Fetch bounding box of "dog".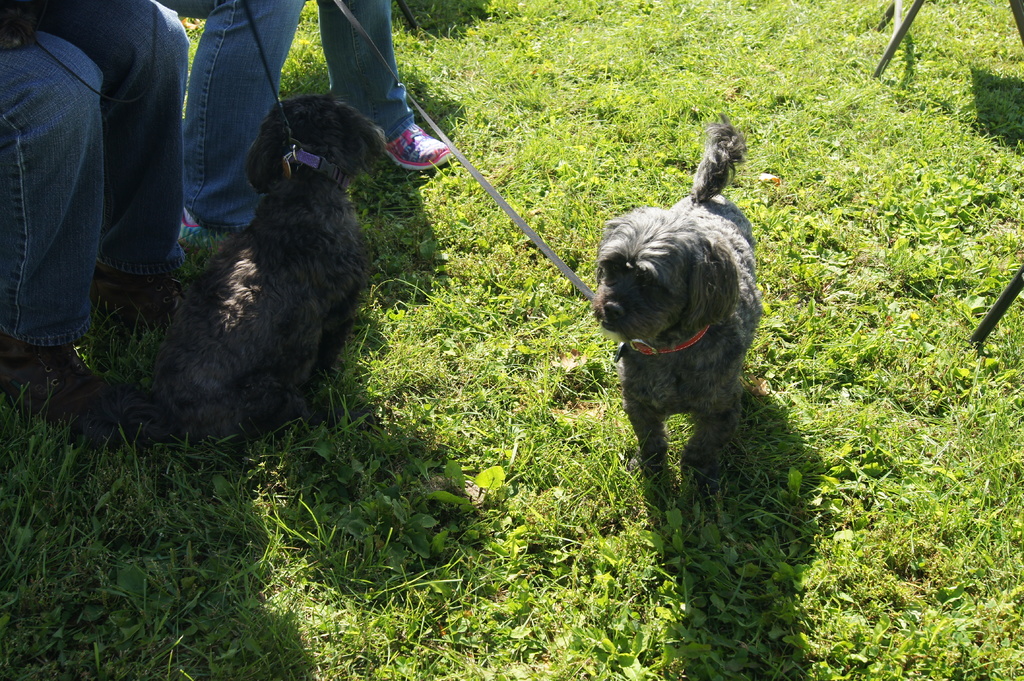
Bbox: rect(105, 88, 385, 440).
